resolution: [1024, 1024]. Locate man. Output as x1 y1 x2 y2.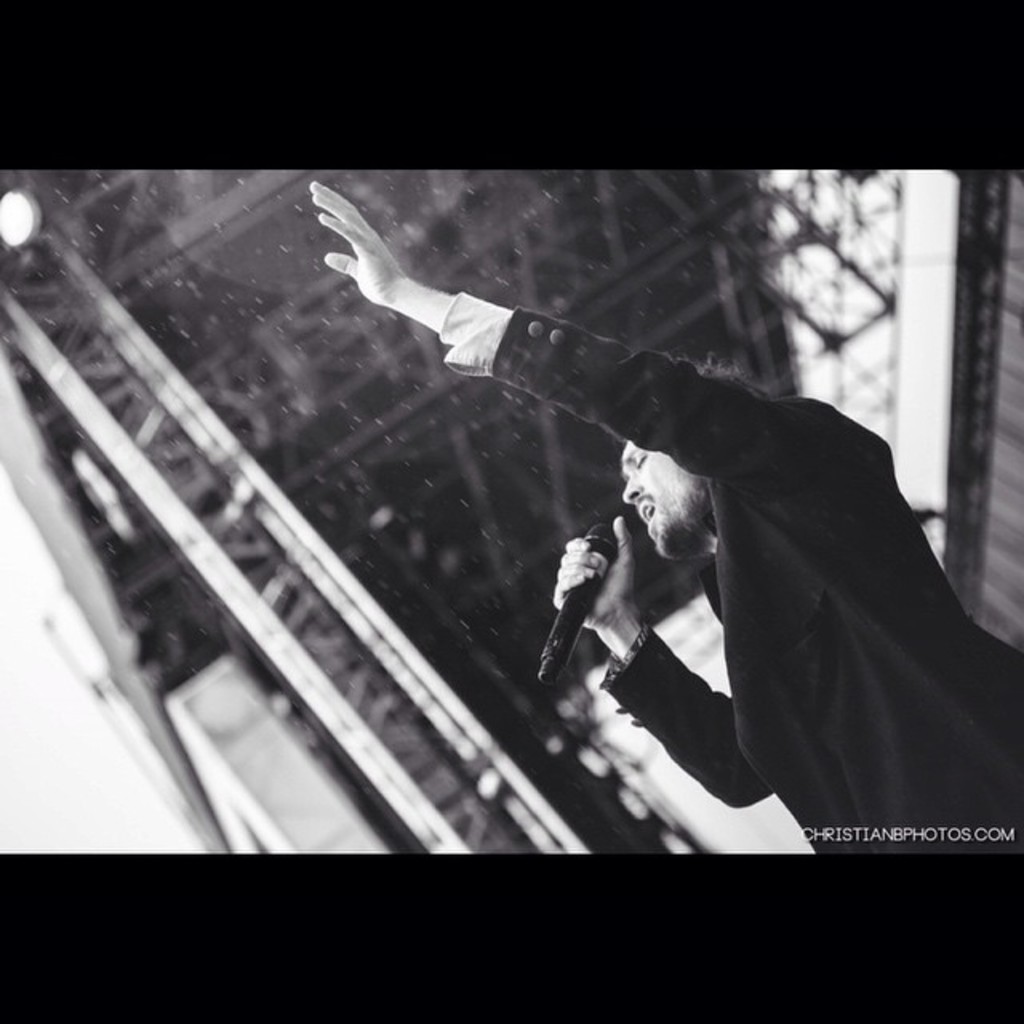
266 205 1000 901.
